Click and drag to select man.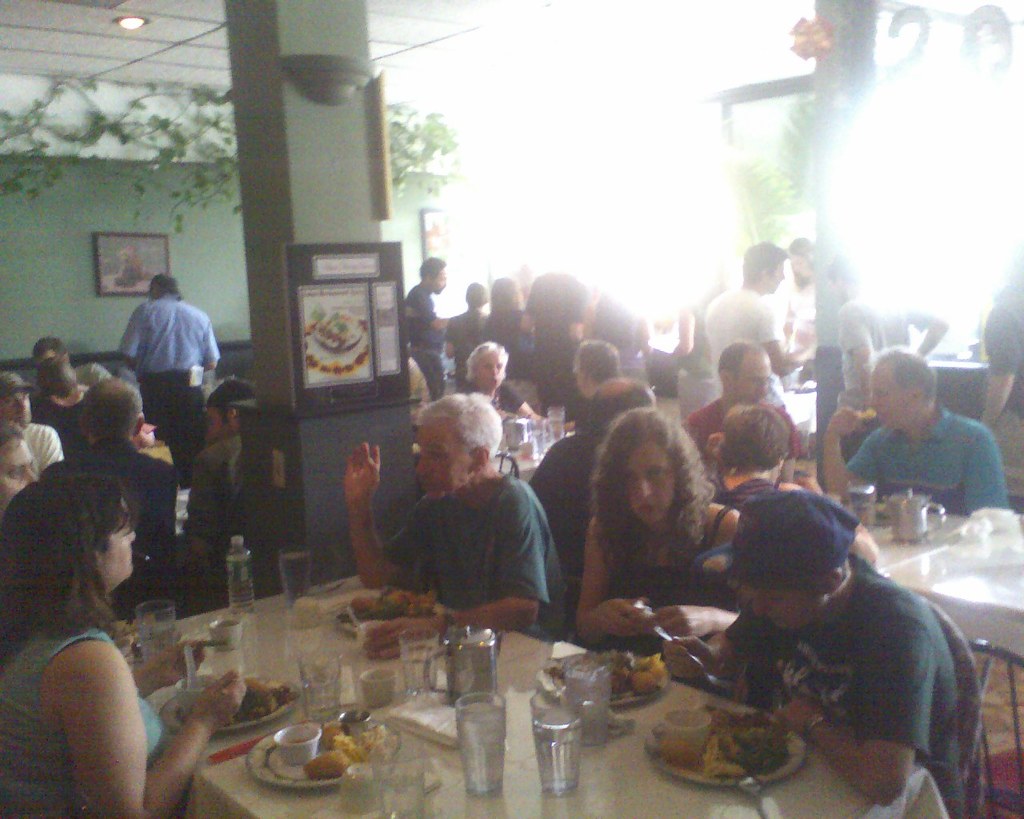
Selection: <region>660, 465, 996, 800</region>.
